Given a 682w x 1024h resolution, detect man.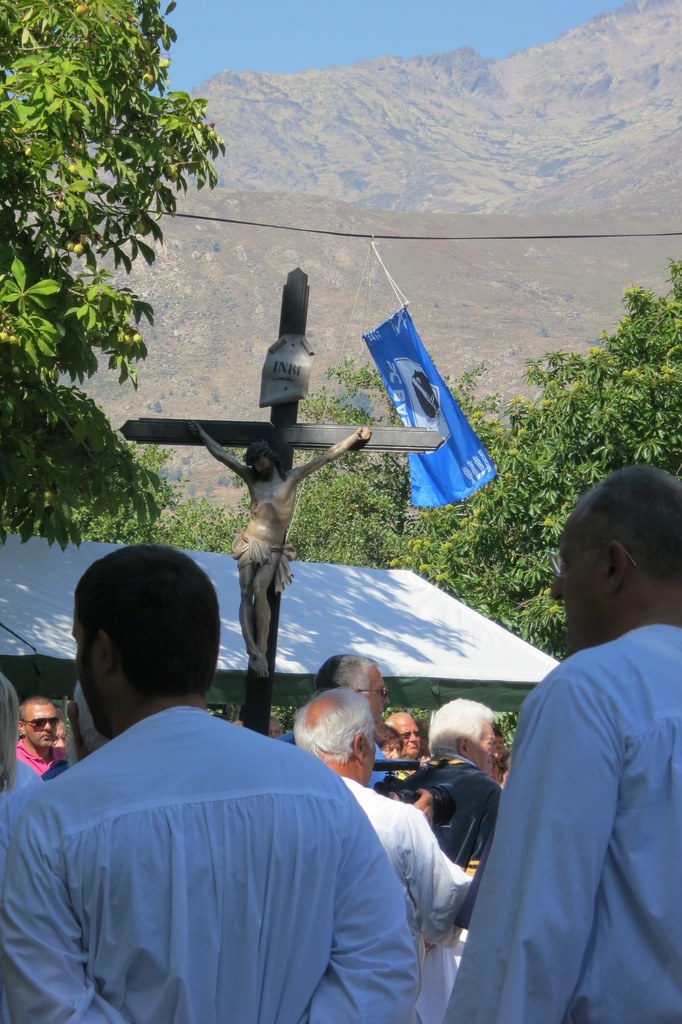
{"left": 276, "top": 648, "right": 395, "bottom": 796}.
